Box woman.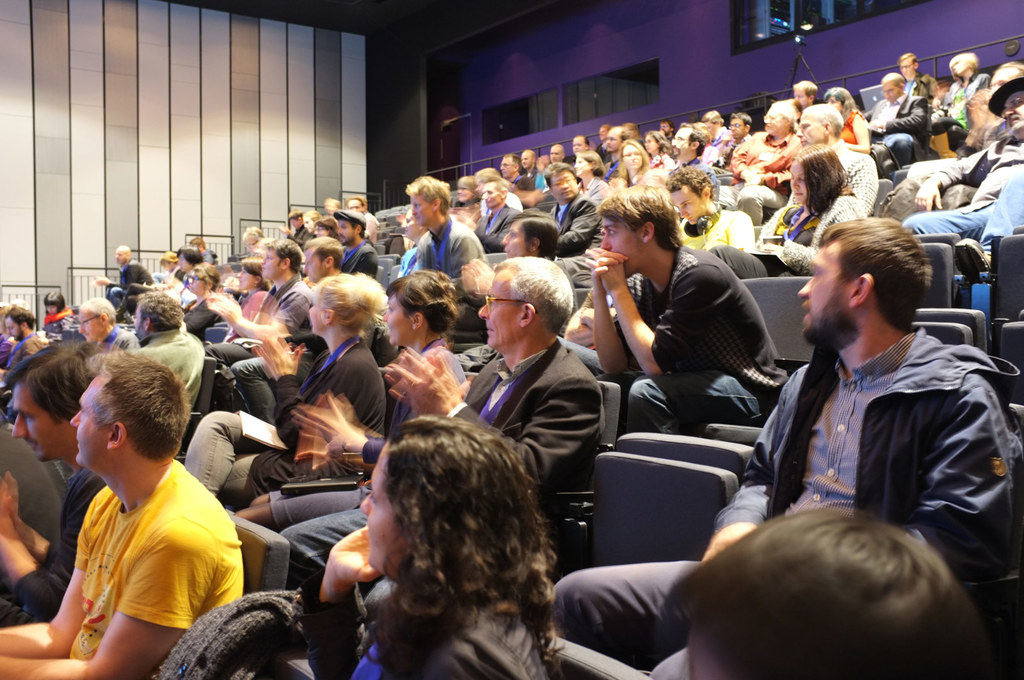
[202,253,273,340].
